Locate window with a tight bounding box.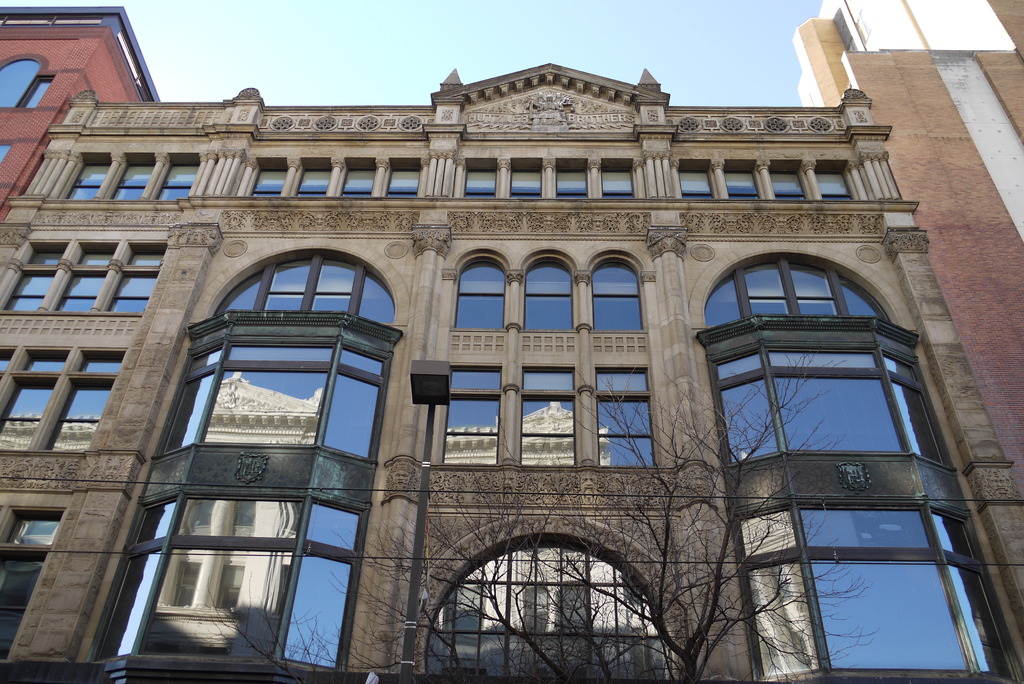
[x1=817, y1=168, x2=856, y2=200].
